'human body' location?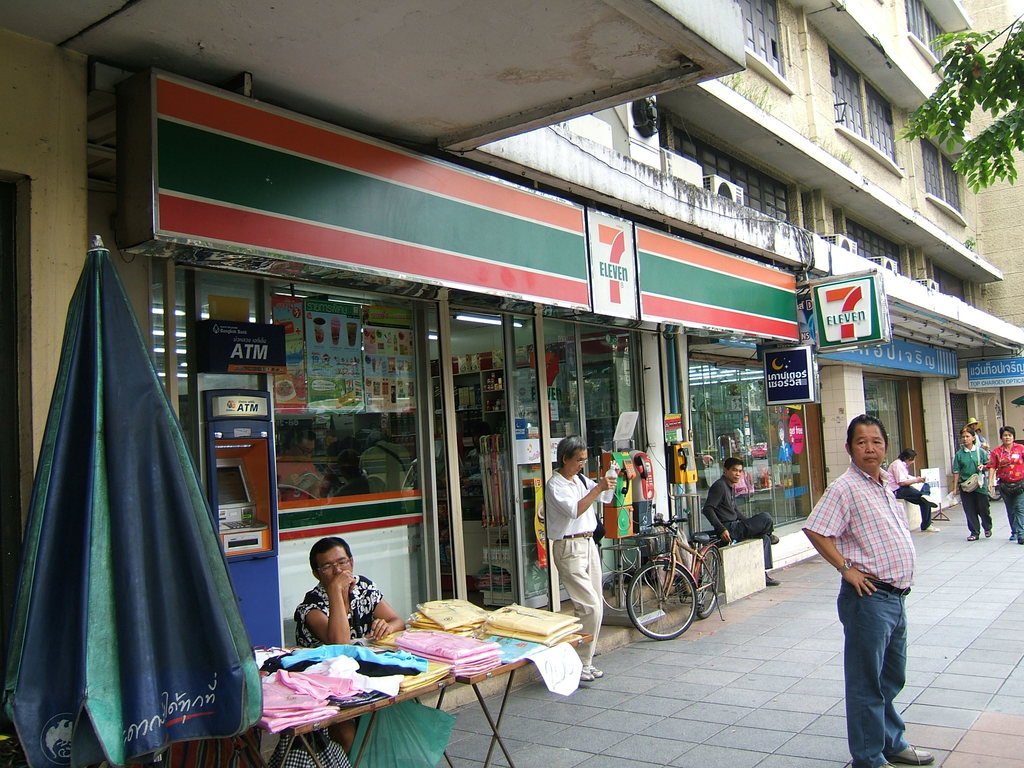
box(886, 449, 941, 534)
